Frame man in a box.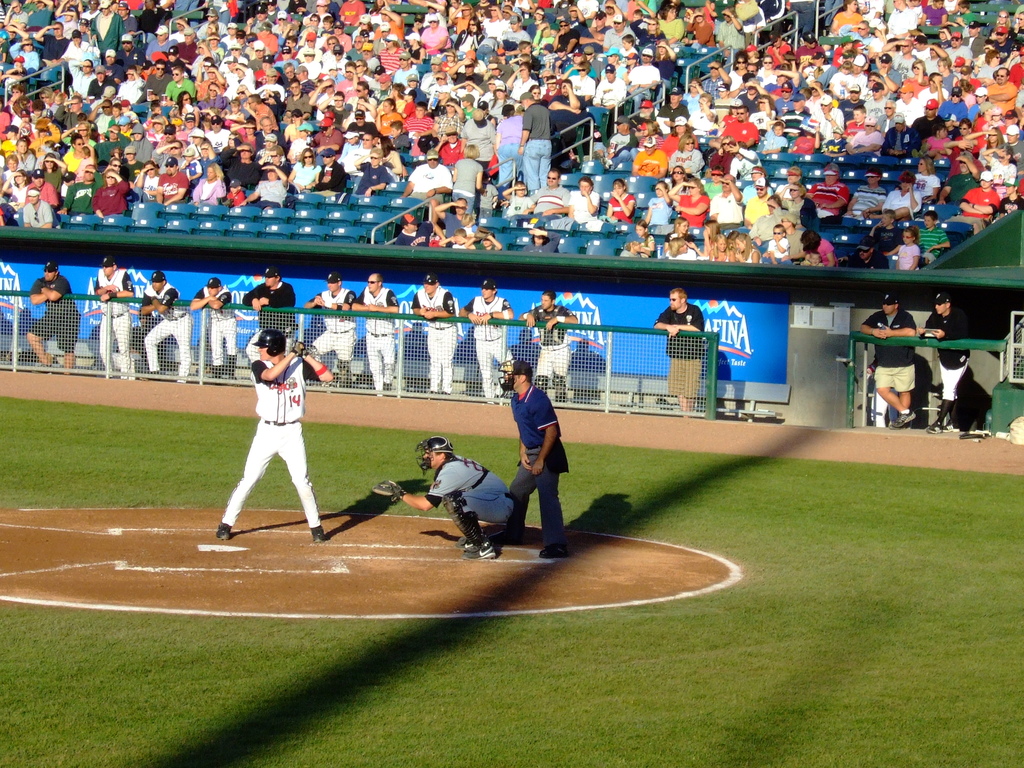
bbox=(712, 2, 746, 65).
